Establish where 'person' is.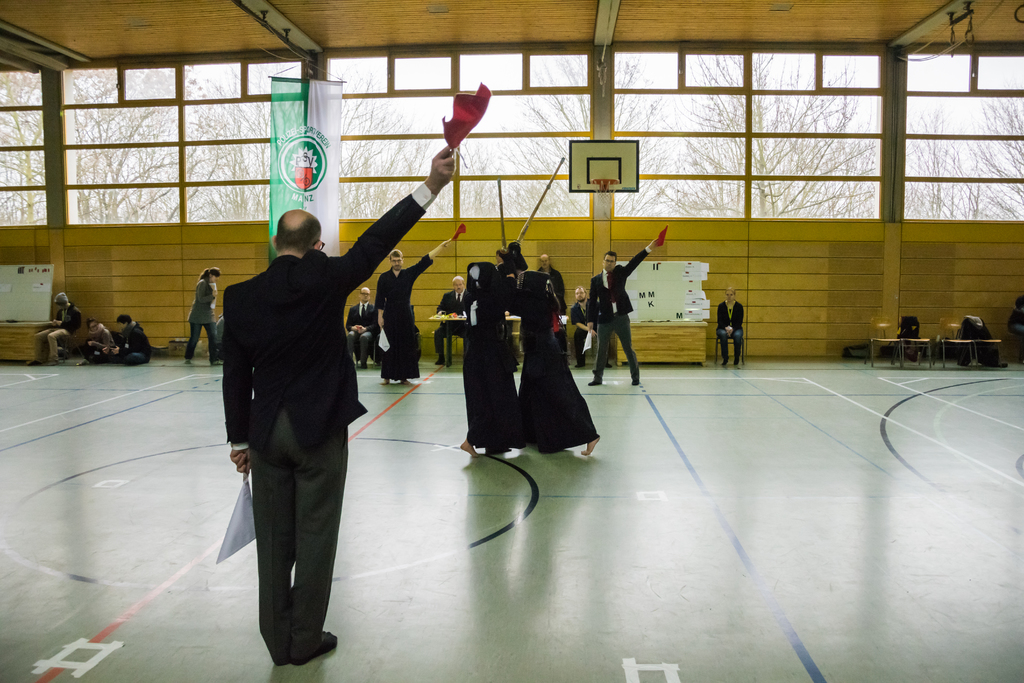
Established at box=[586, 231, 659, 386].
